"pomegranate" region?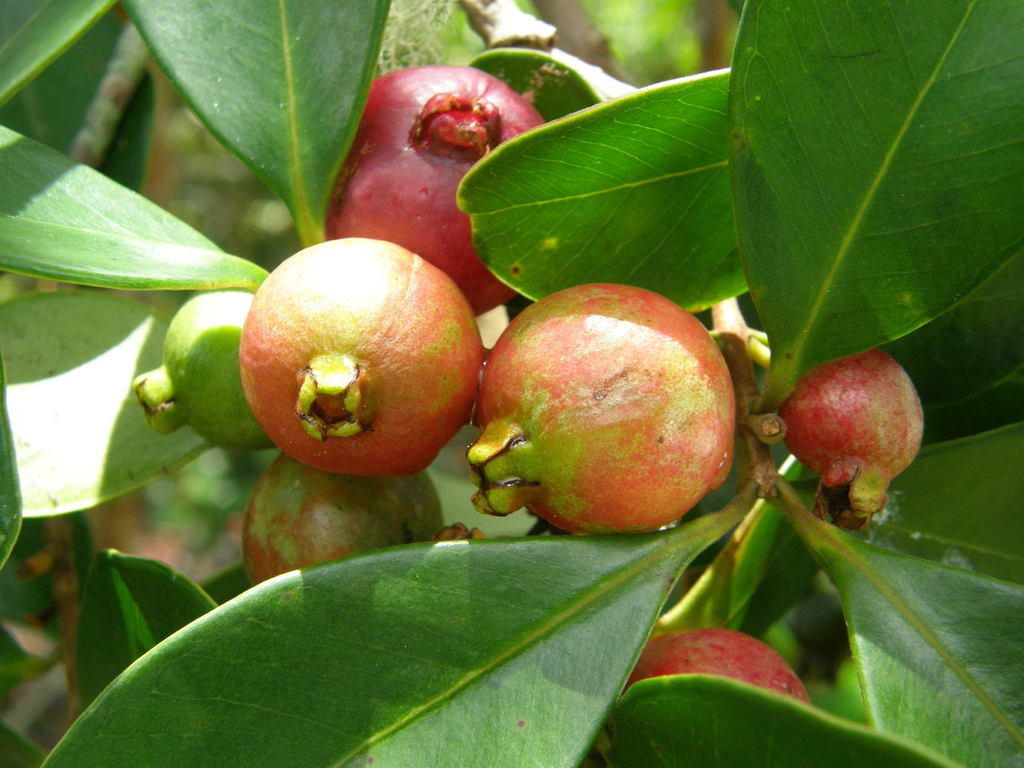
780, 350, 925, 532
